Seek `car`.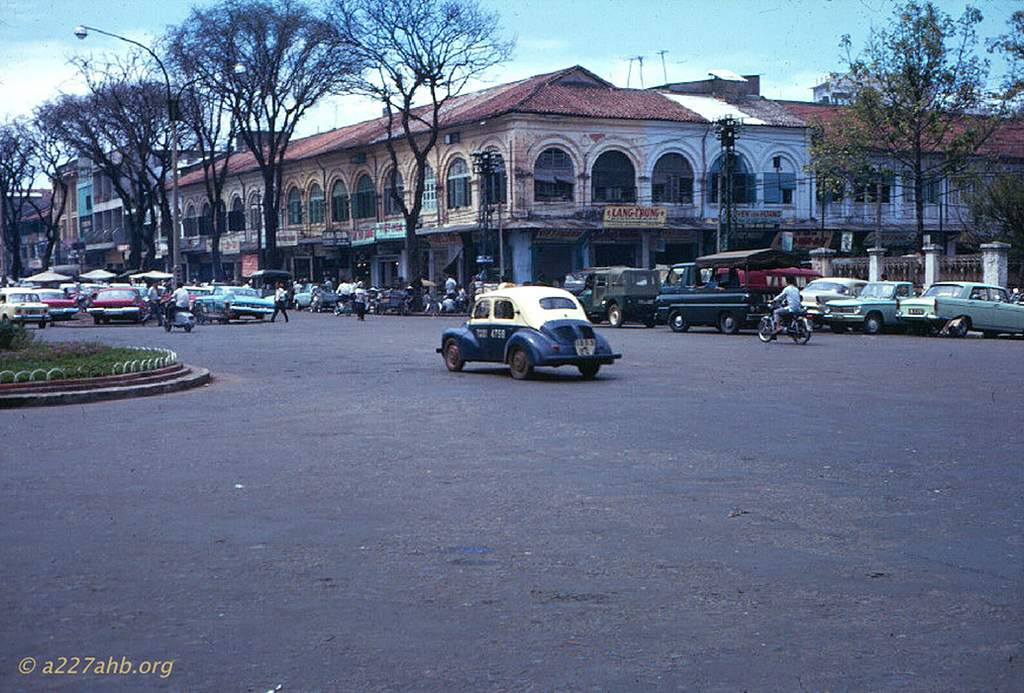
[438,276,625,379].
